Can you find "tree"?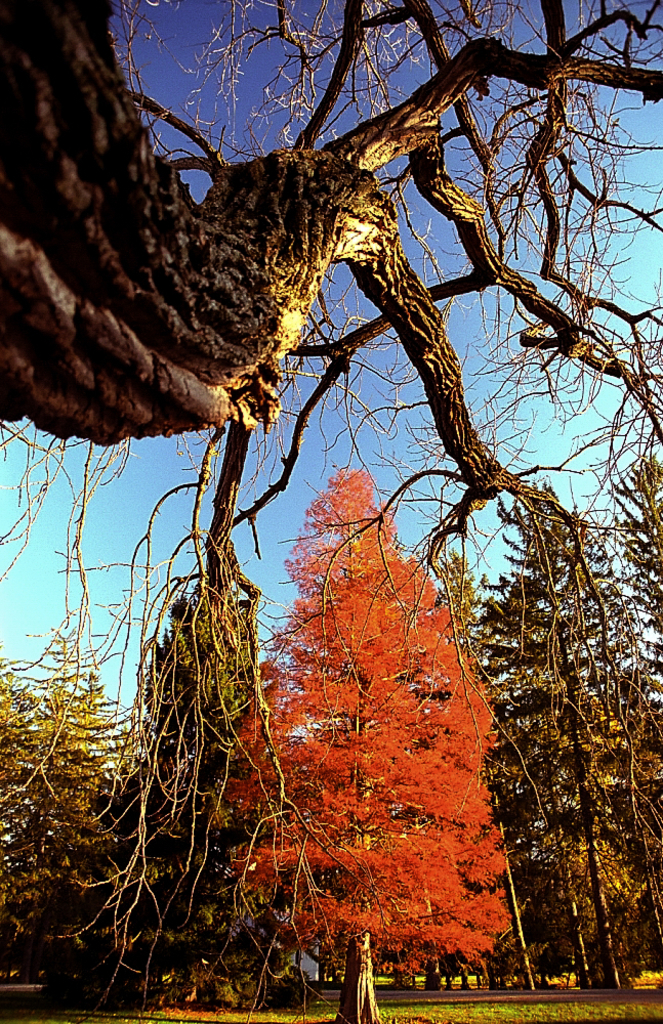
Yes, bounding box: (left=392, top=541, right=501, bottom=997).
